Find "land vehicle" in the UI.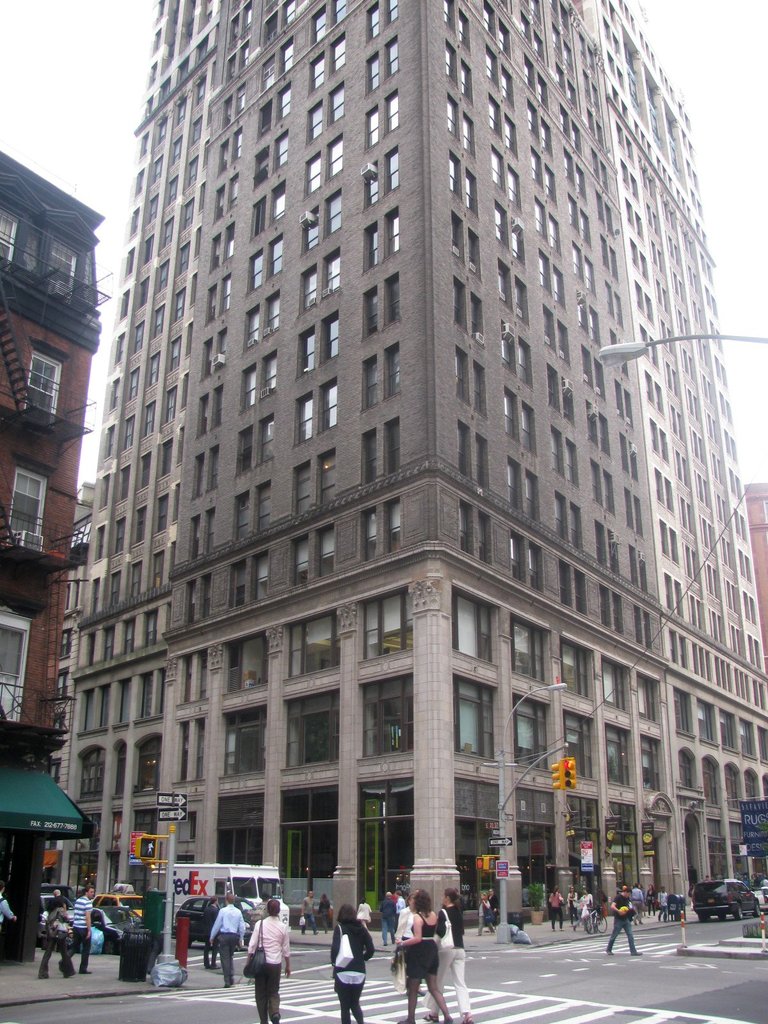
UI element at bbox(37, 881, 77, 907).
